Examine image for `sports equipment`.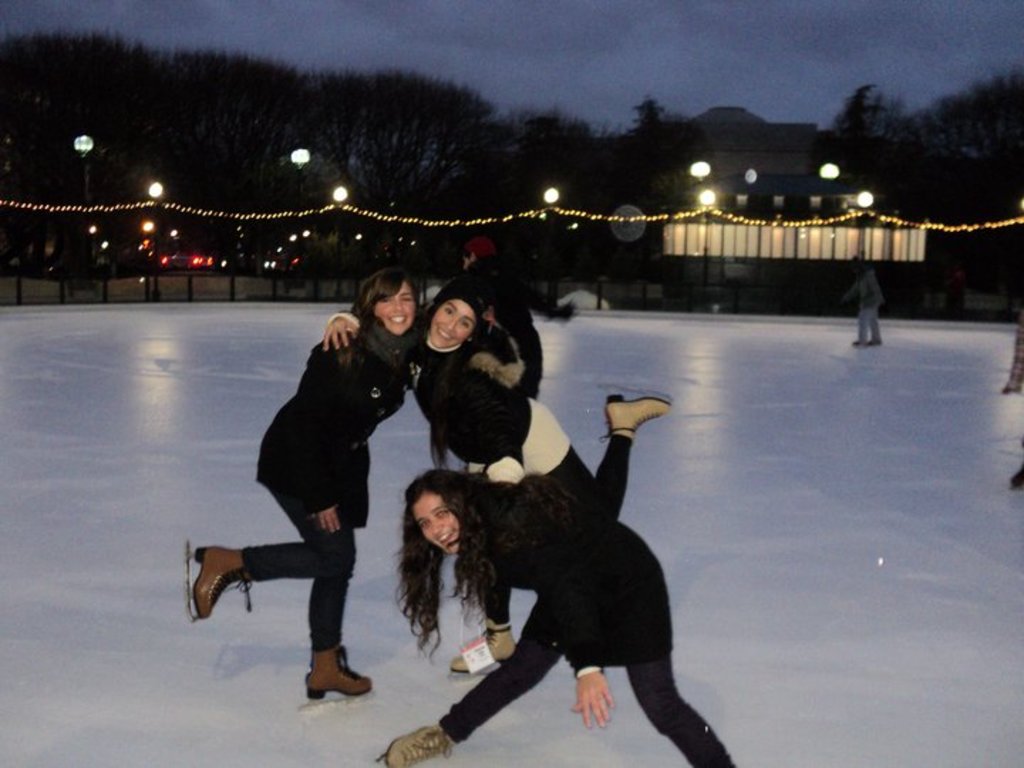
Examination result: <box>366,715,452,767</box>.
